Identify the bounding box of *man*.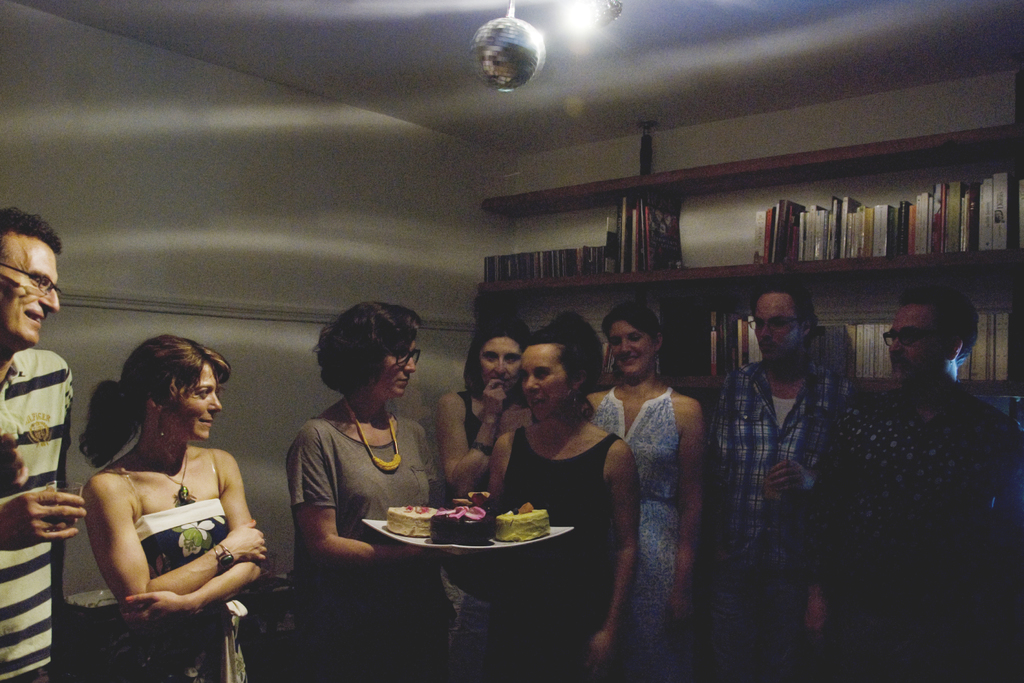
BBox(810, 288, 1023, 682).
